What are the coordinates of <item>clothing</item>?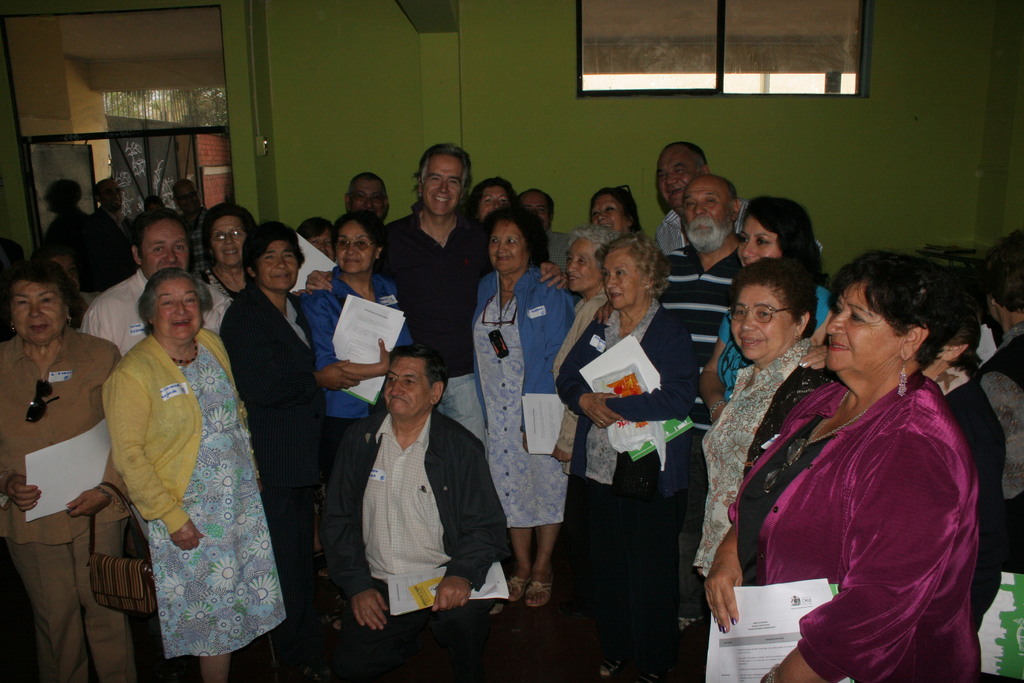
crop(0, 319, 138, 682).
